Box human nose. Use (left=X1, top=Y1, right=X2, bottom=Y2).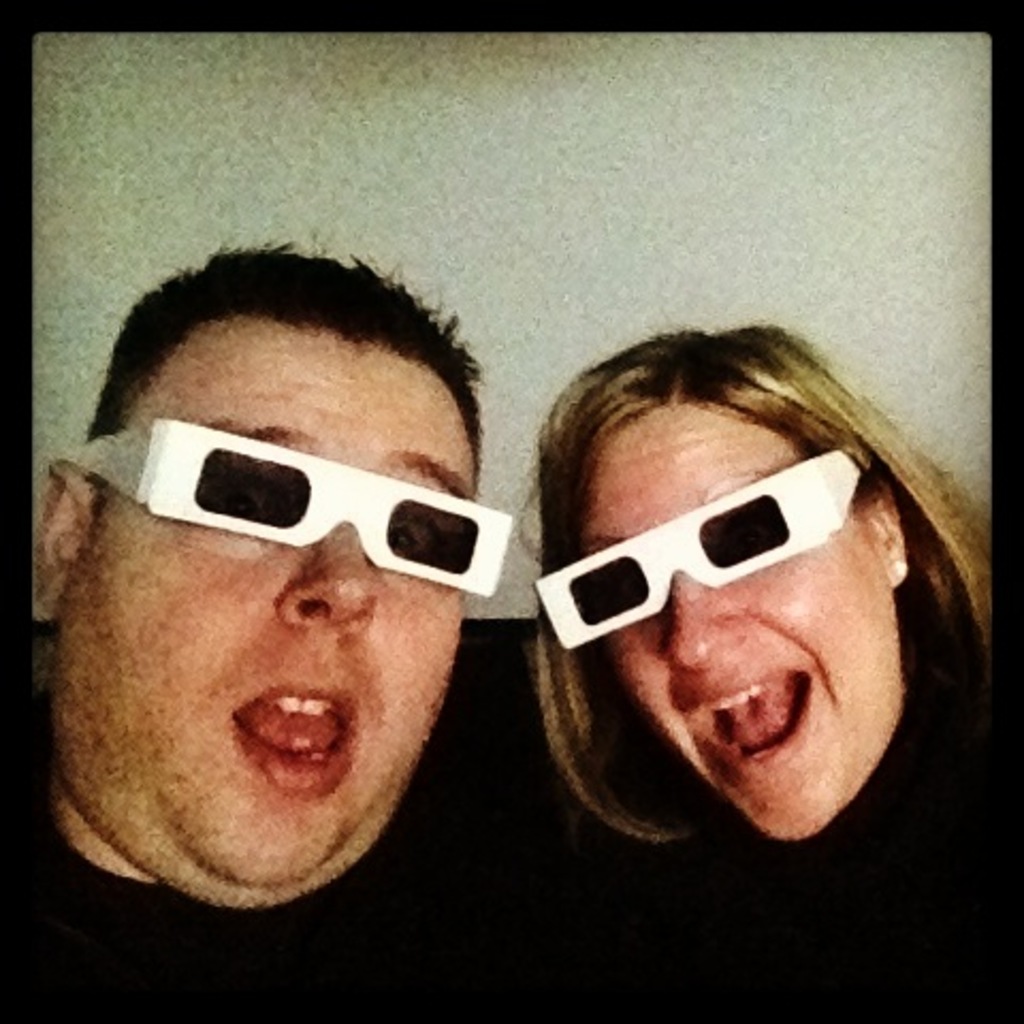
(left=670, top=576, right=753, bottom=672).
